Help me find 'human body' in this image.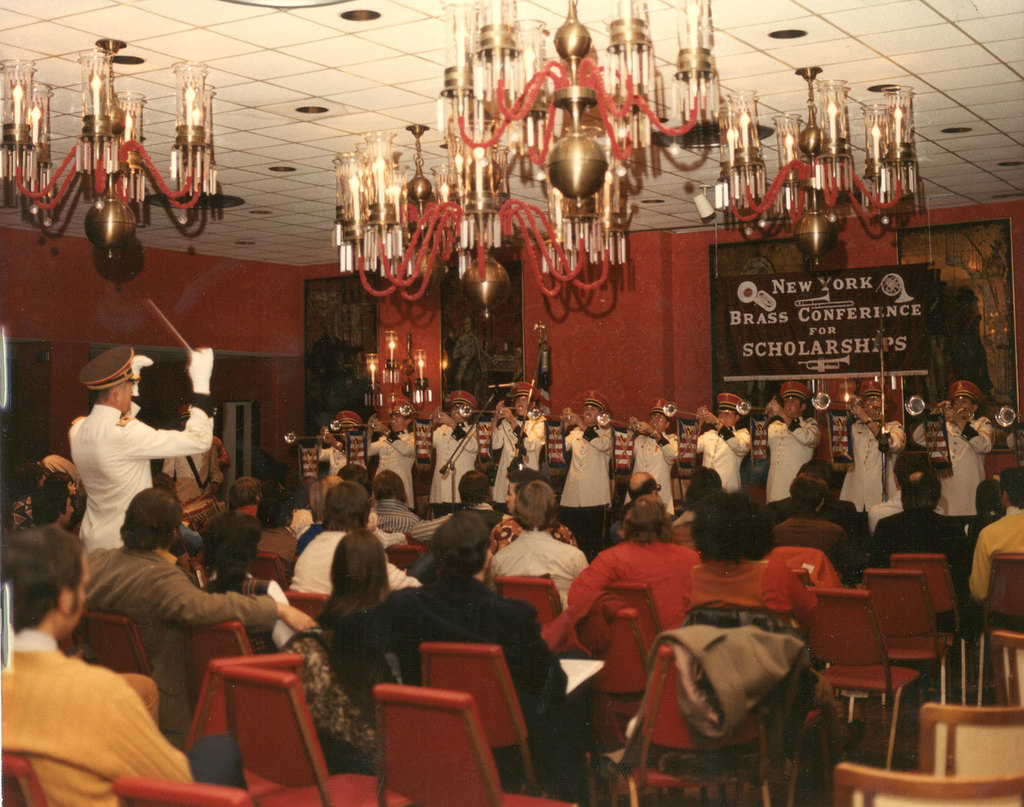
Found it: <region>763, 405, 814, 510</region>.
